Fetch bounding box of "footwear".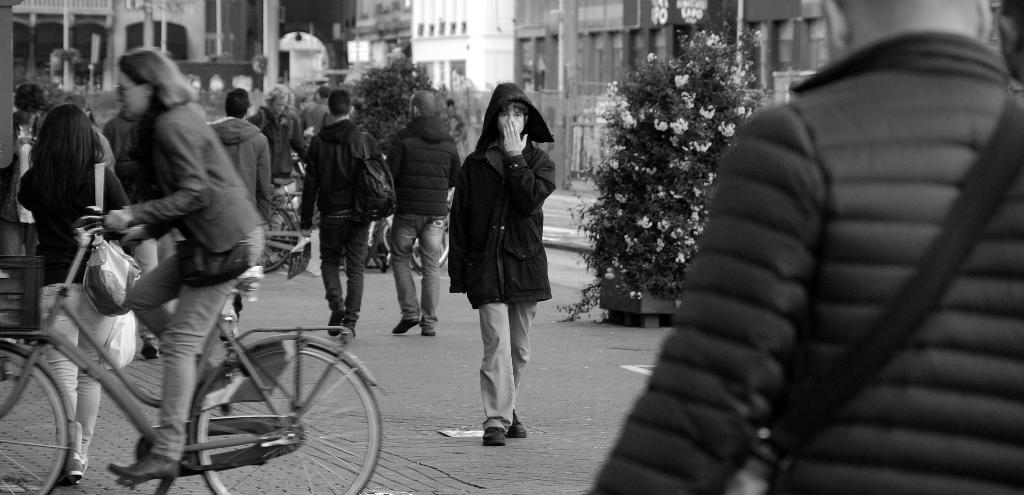
Bbox: select_region(391, 311, 417, 330).
